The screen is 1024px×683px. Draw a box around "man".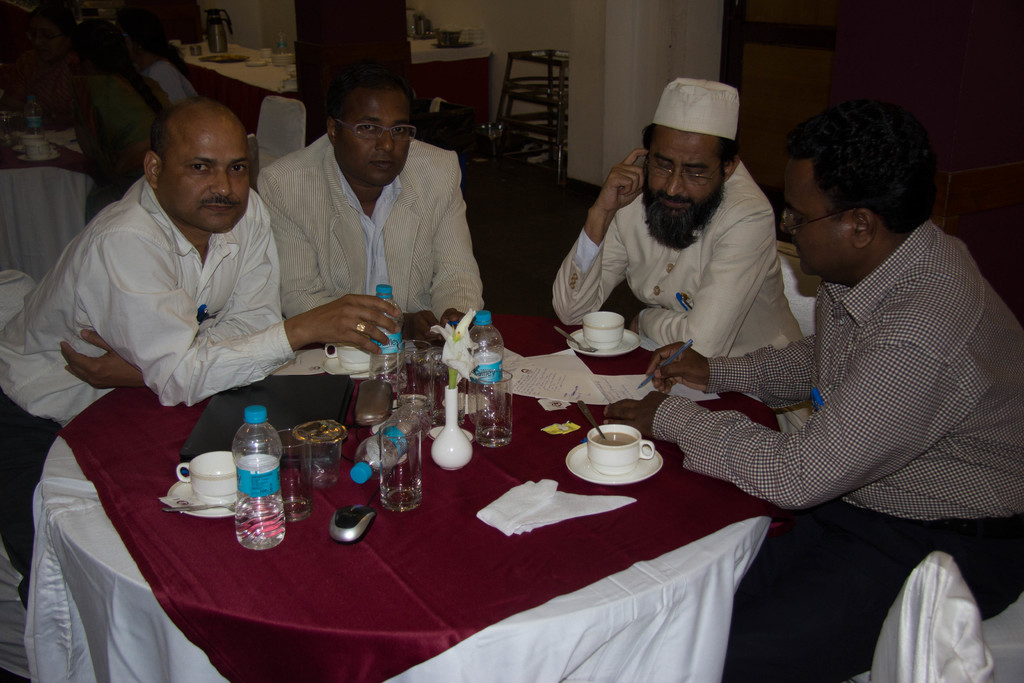
550,77,813,440.
